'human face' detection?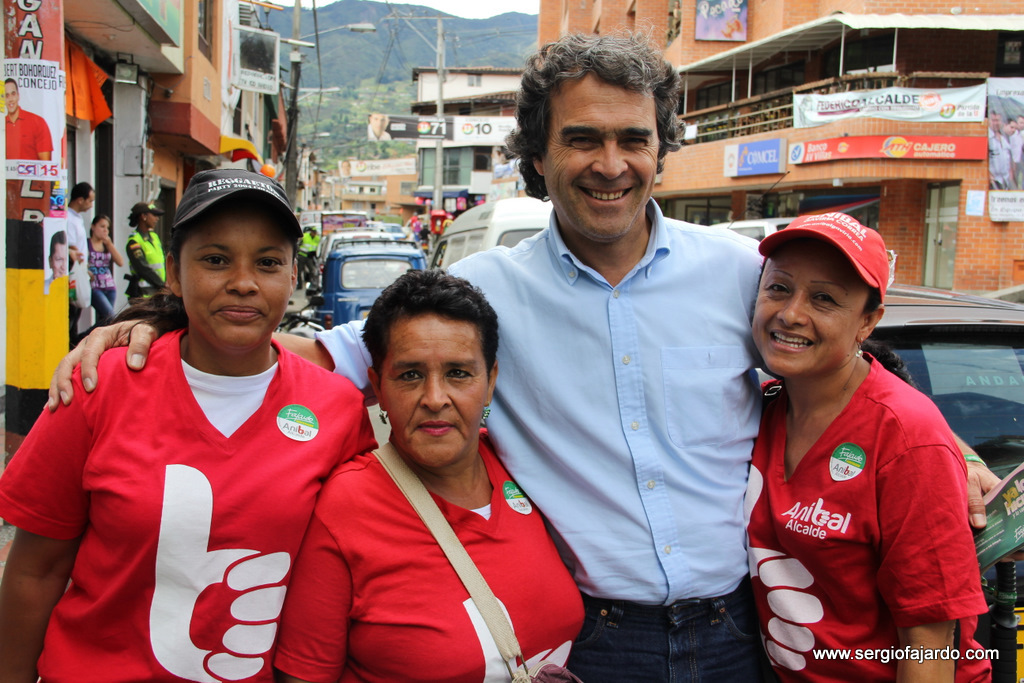
747/235/860/373
